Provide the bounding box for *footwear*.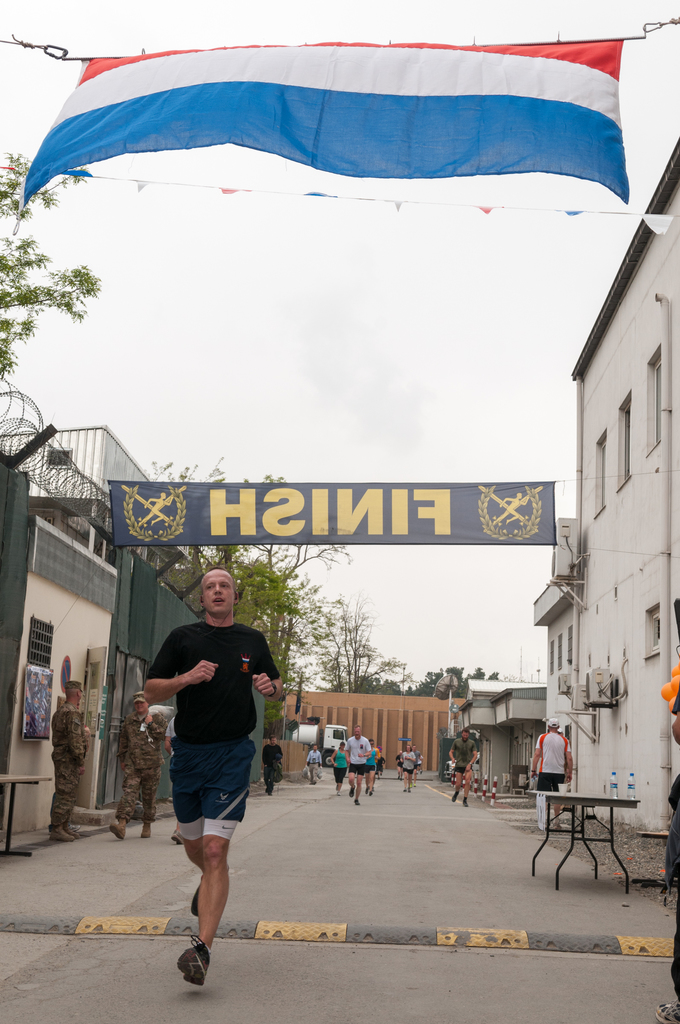
select_region(147, 827, 153, 839).
